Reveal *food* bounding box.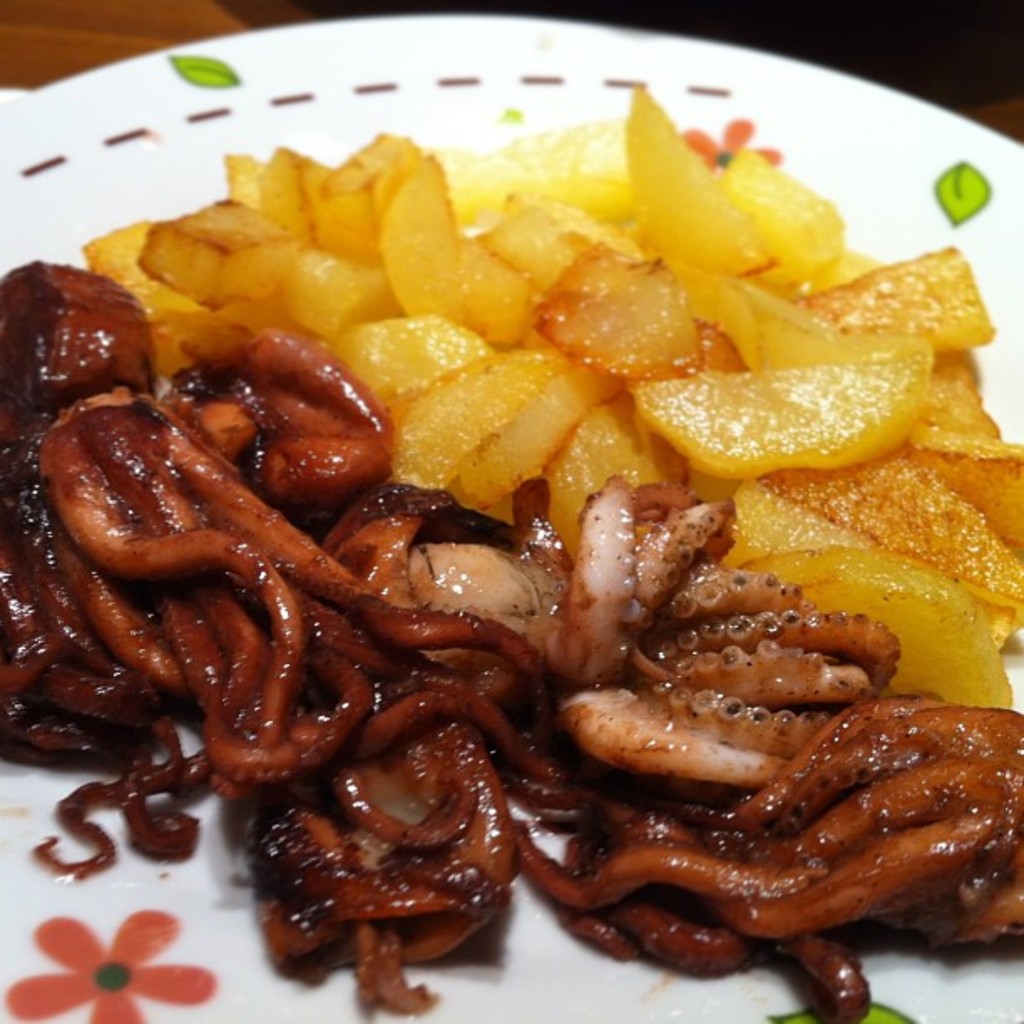
Revealed: <box>52,22,1006,1021</box>.
